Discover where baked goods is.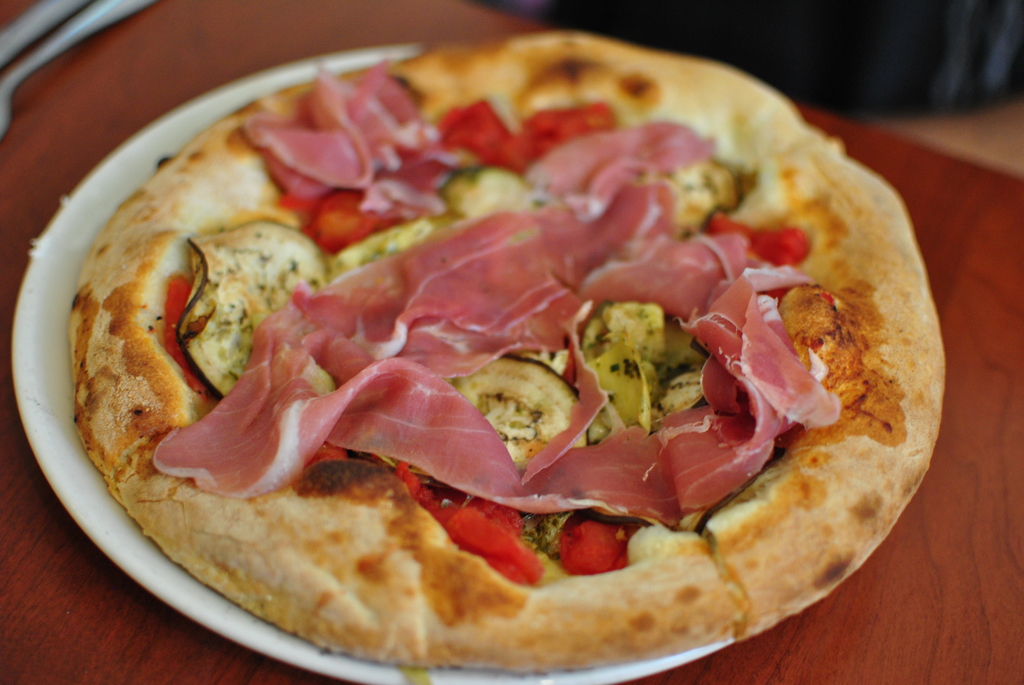
Discovered at x1=67 y1=28 x2=947 y2=679.
